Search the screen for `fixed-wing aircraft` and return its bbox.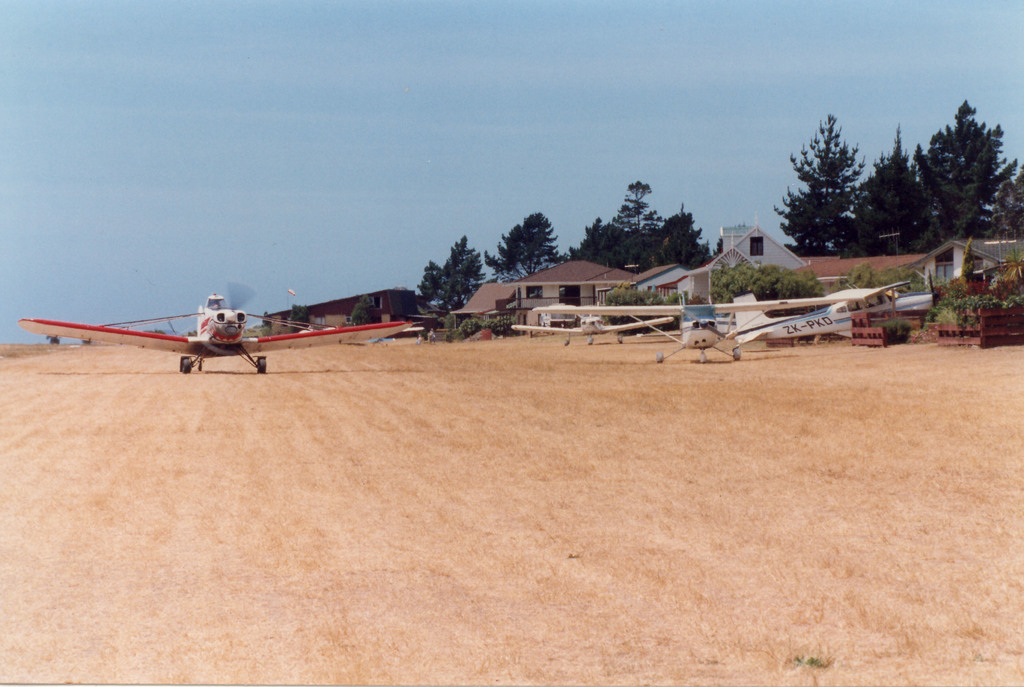
Found: bbox=(525, 296, 861, 364).
